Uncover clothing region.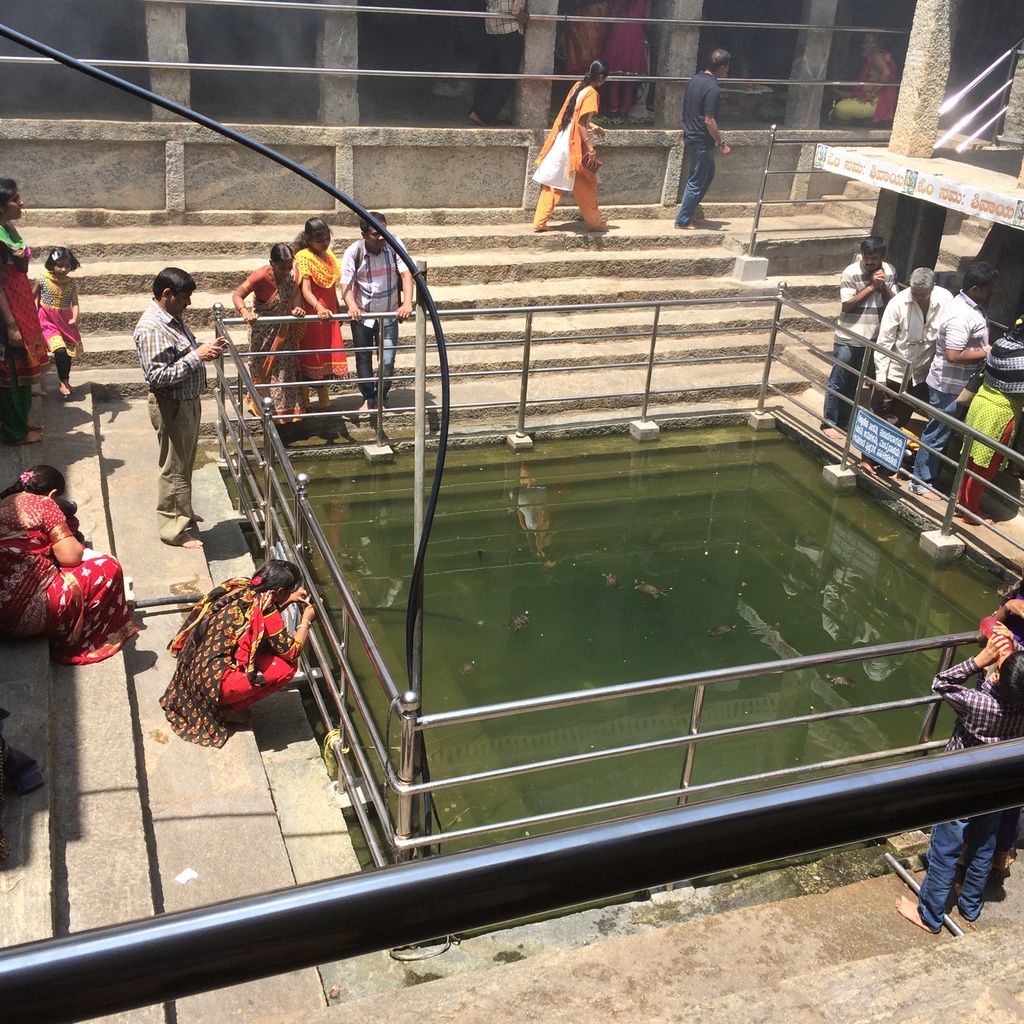
Uncovered: (0,477,137,669).
